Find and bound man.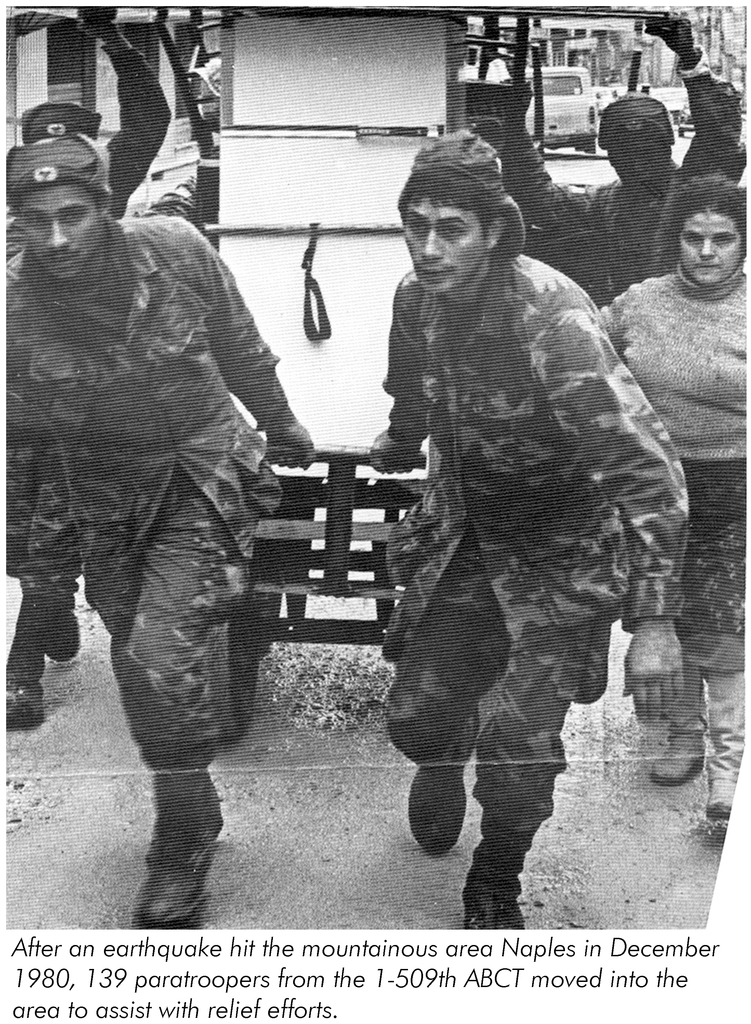
Bound: box(357, 142, 685, 921).
